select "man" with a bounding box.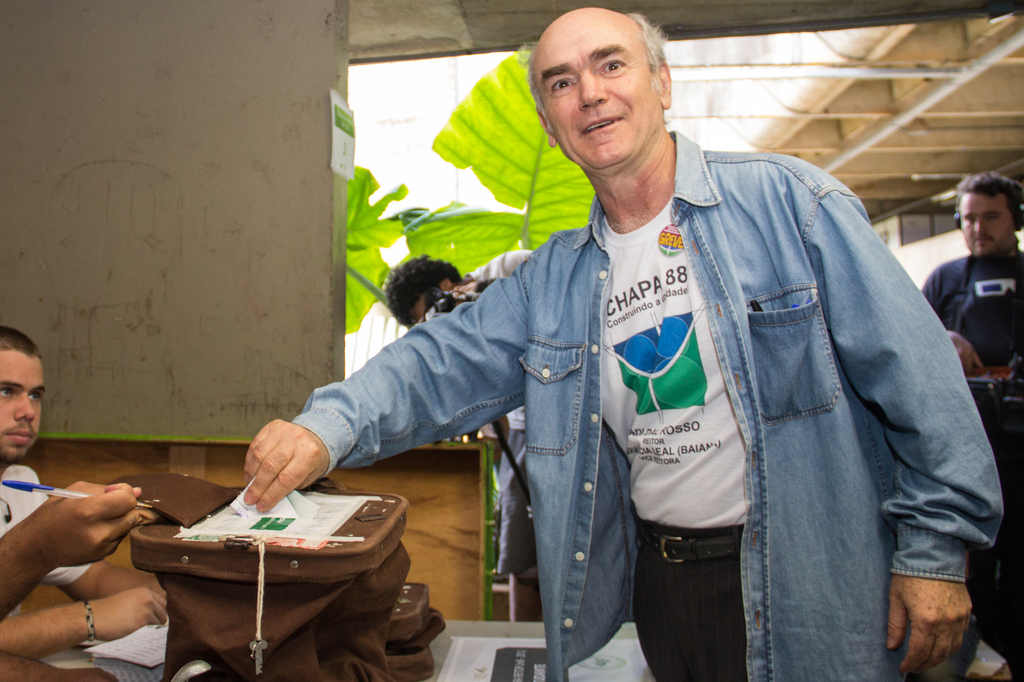
[x1=386, y1=250, x2=547, y2=622].
